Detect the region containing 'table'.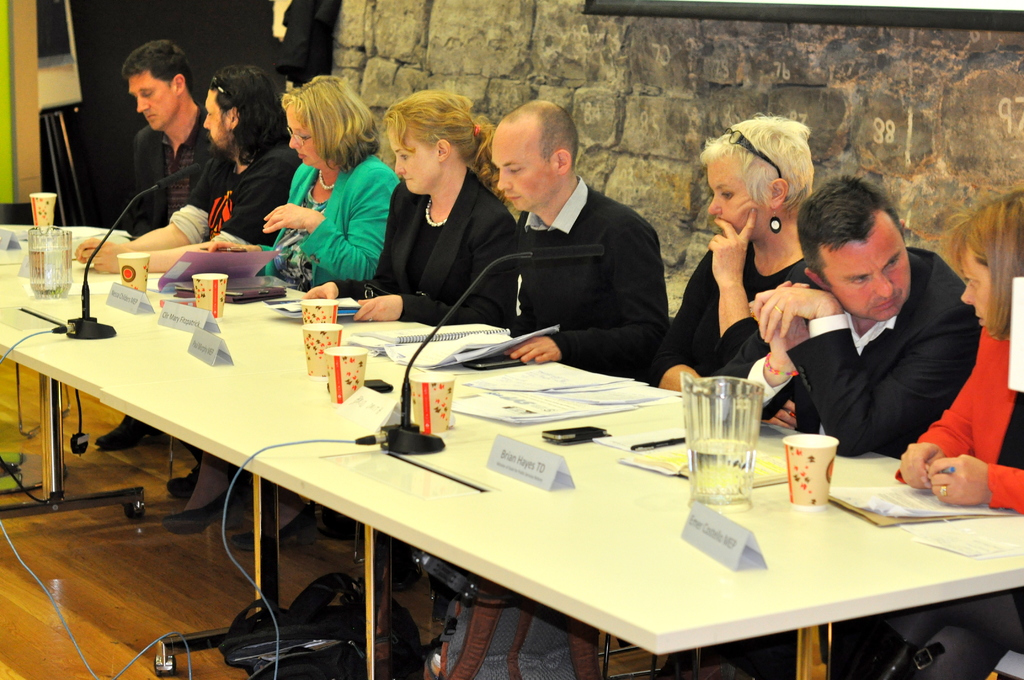
(0,264,429,528).
